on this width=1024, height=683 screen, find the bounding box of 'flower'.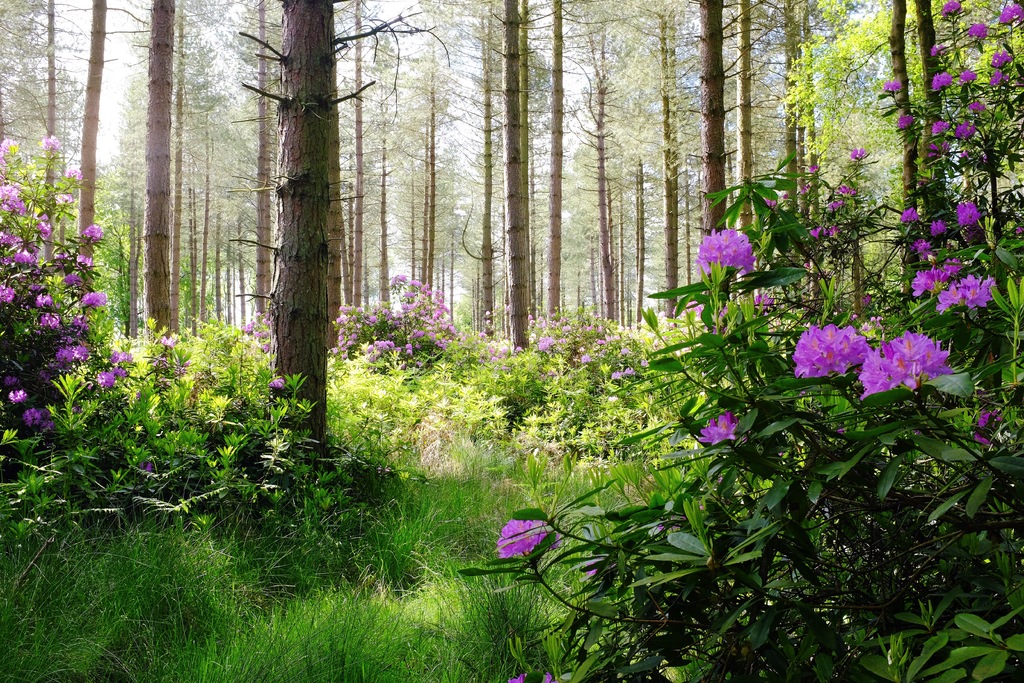
Bounding box: <box>964,20,988,38</box>.
